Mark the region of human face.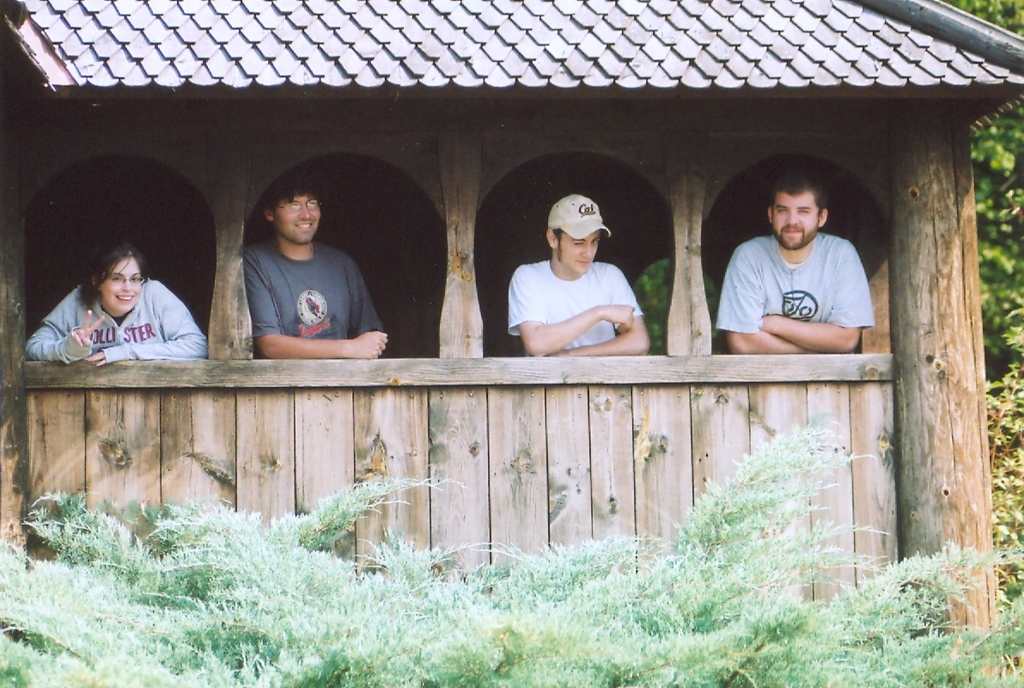
Region: 777:189:820:243.
